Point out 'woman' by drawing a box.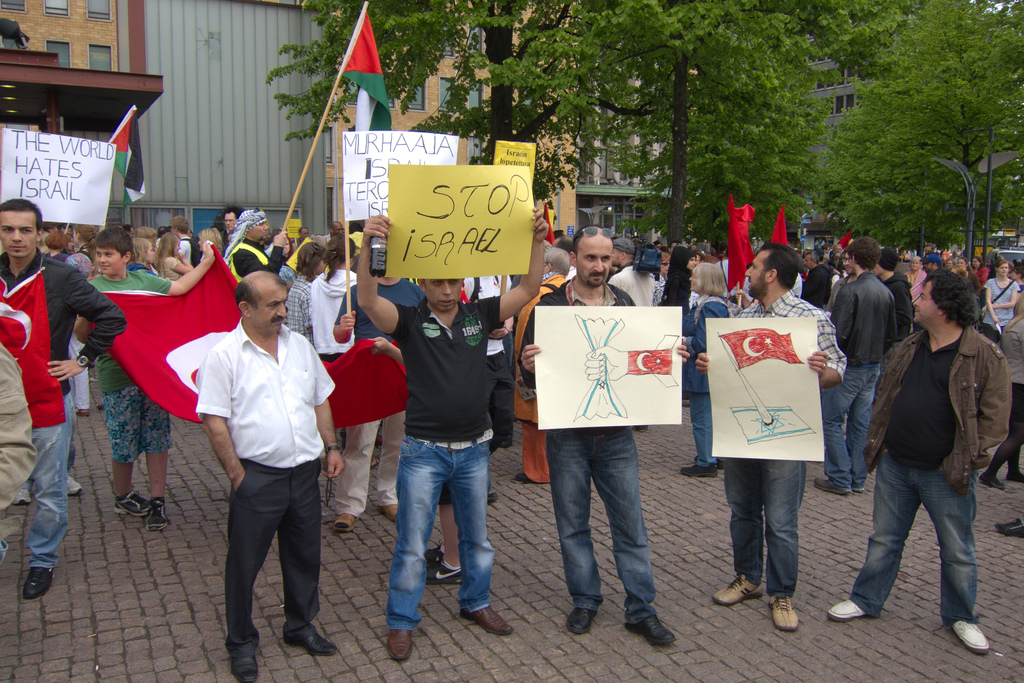
(left=982, top=259, right=1021, bottom=341).
